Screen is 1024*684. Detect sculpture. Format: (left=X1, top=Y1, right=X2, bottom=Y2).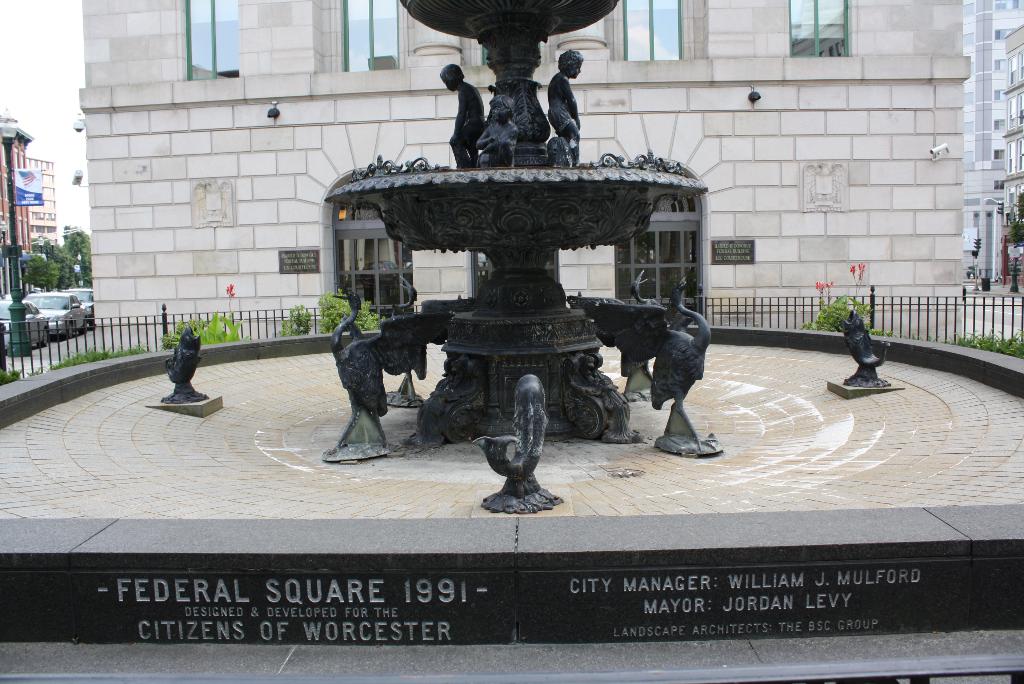
(left=833, top=307, right=893, bottom=387).
